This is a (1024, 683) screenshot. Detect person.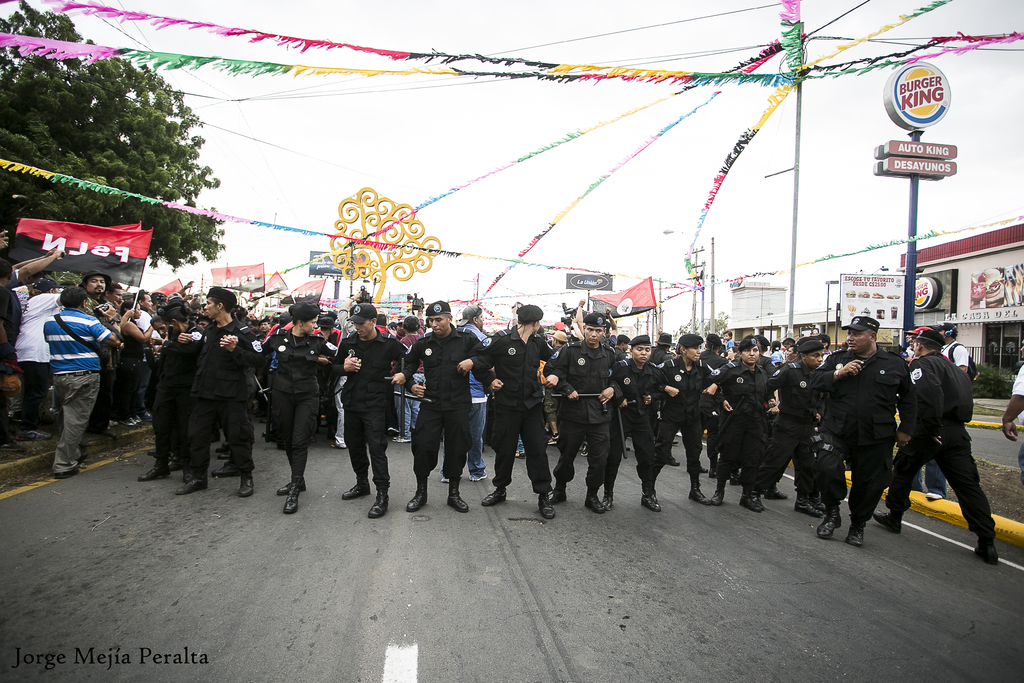
Rect(749, 341, 828, 518).
